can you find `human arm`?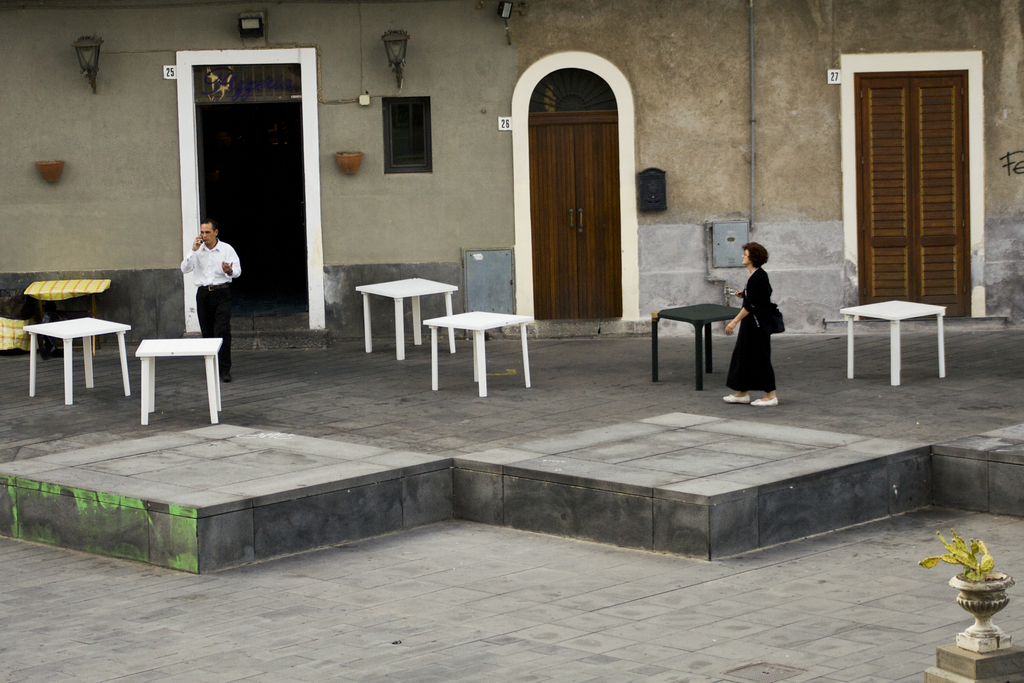
Yes, bounding box: select_region(723, 287, 756, 334).
